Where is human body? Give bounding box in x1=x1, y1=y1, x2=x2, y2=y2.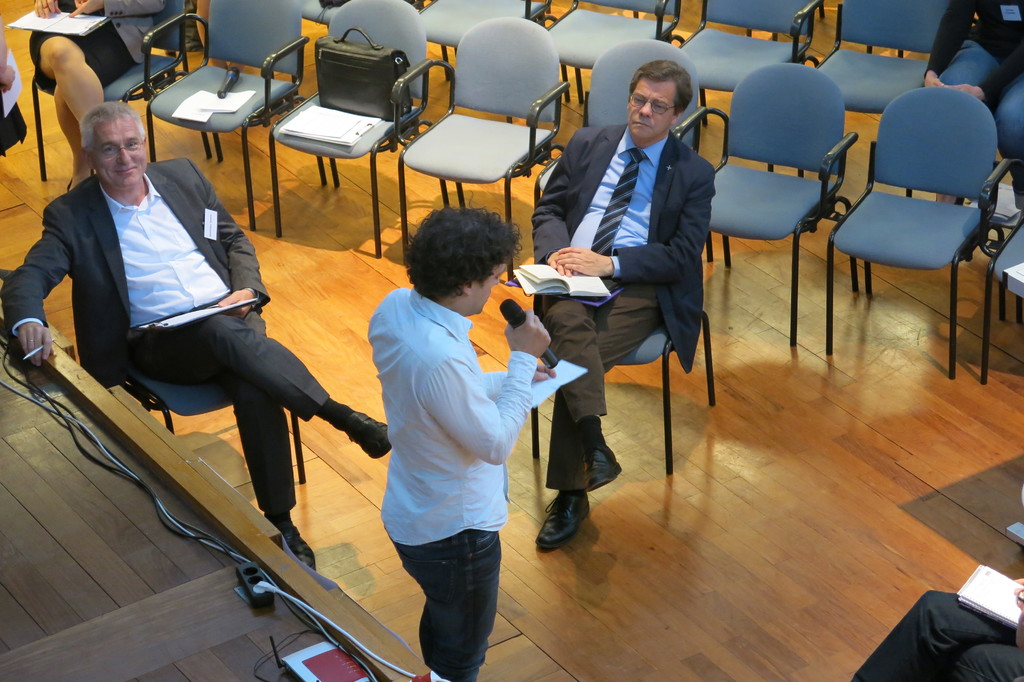
x1=2, y1=157, x2=390, y2=569.
